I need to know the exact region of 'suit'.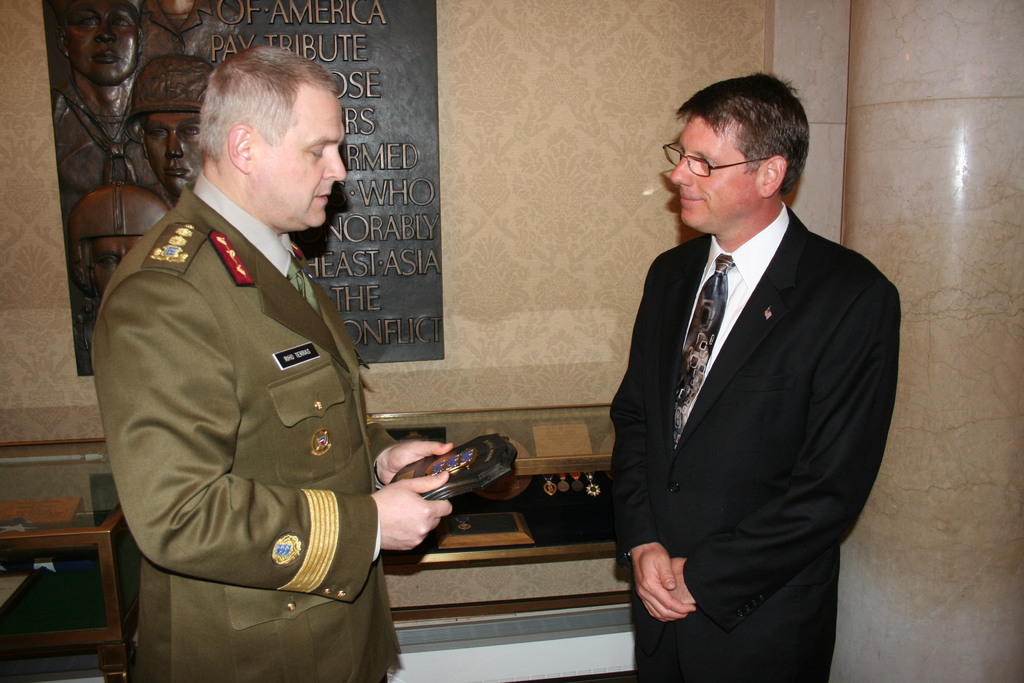
Region: crop(605, 78, 899, 680).
